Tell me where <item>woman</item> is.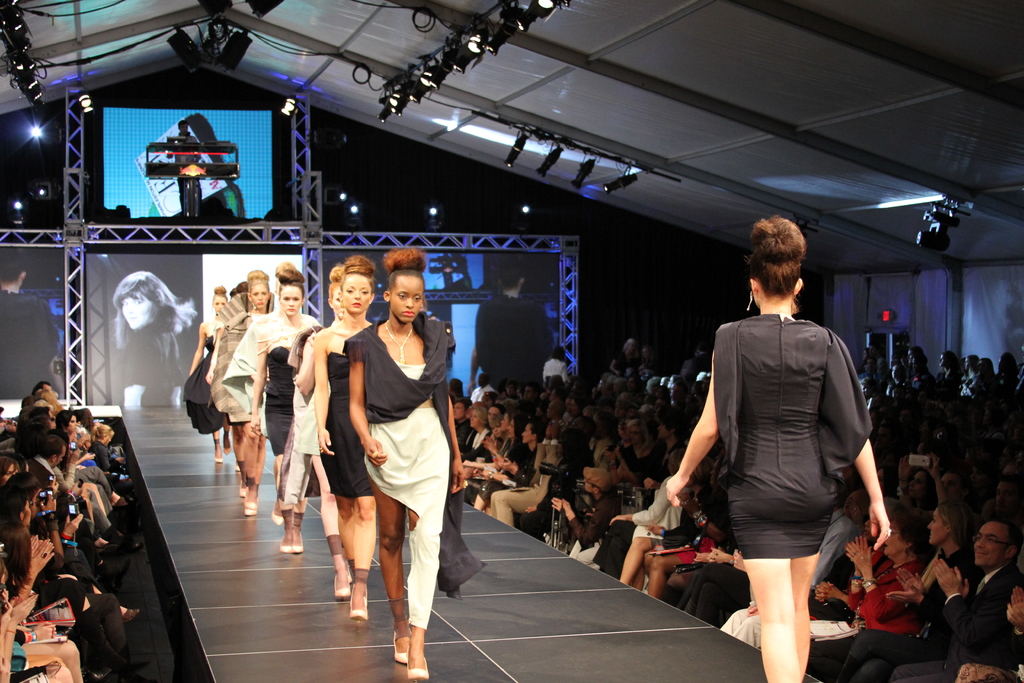
<item>woman</item> is at [860, 349, 874, 370].
